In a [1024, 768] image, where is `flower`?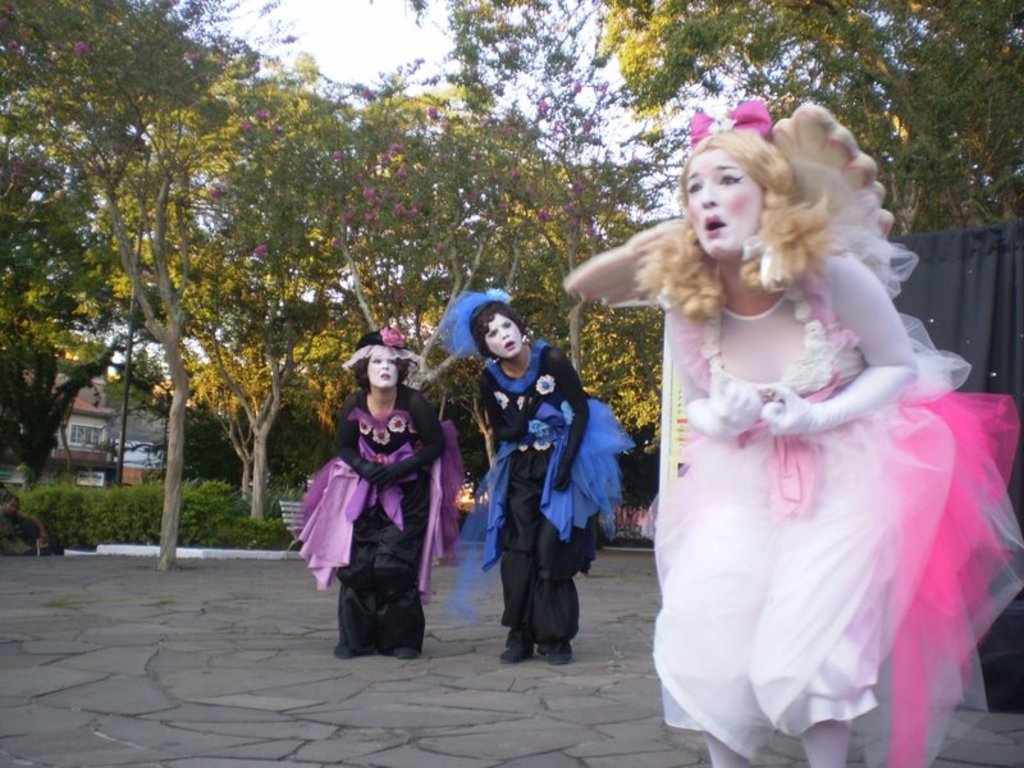
bbox=(365, 183, 376, 200).
